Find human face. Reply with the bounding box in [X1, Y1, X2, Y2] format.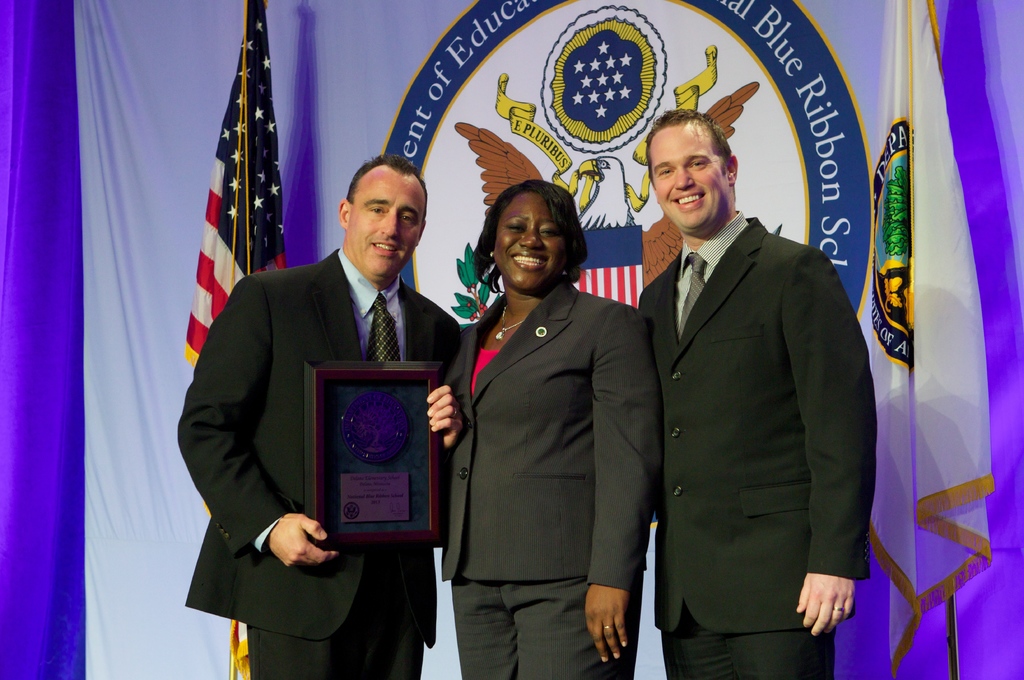
[494, 193, 569, 291].
